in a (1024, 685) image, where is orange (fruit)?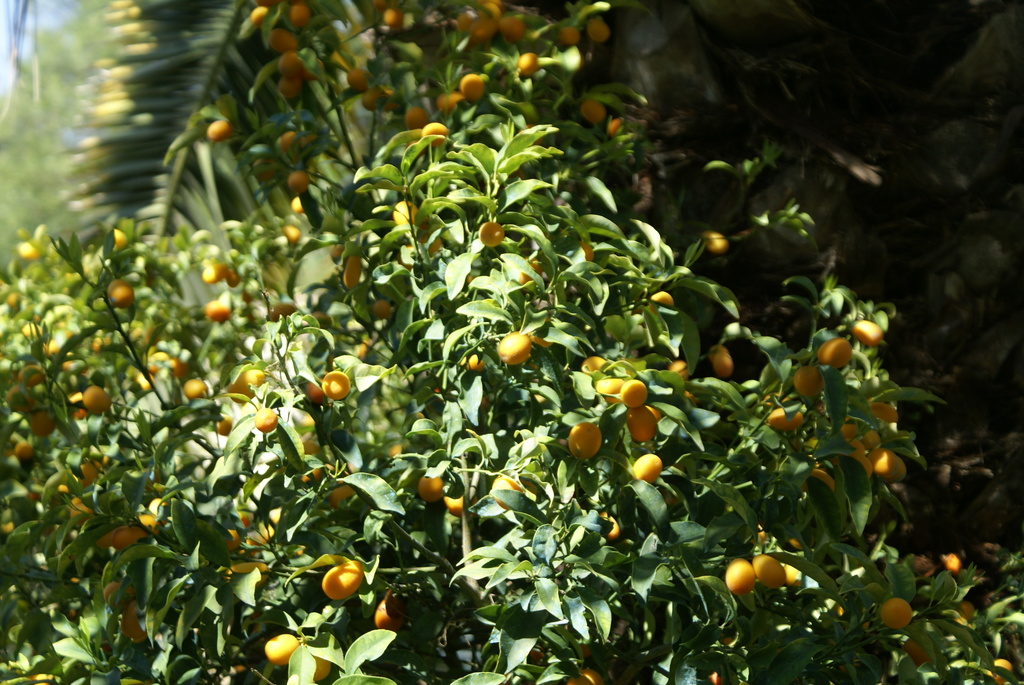
box=[134, 345, 169, 379].
